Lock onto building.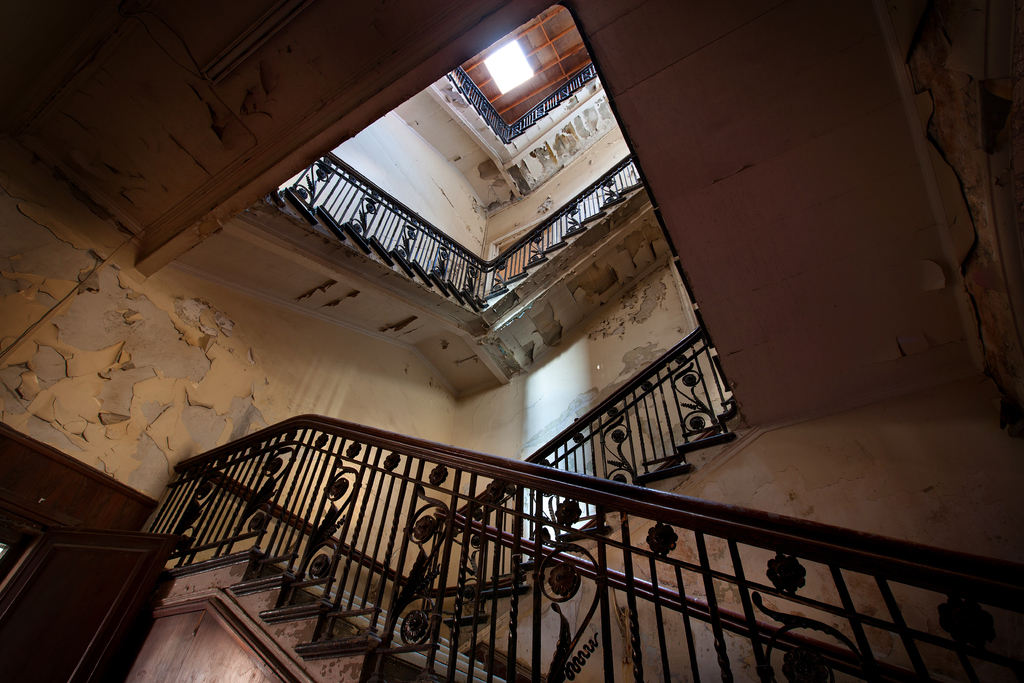
Locked: x1=0 y1=0 x2=1023 y2=682.
